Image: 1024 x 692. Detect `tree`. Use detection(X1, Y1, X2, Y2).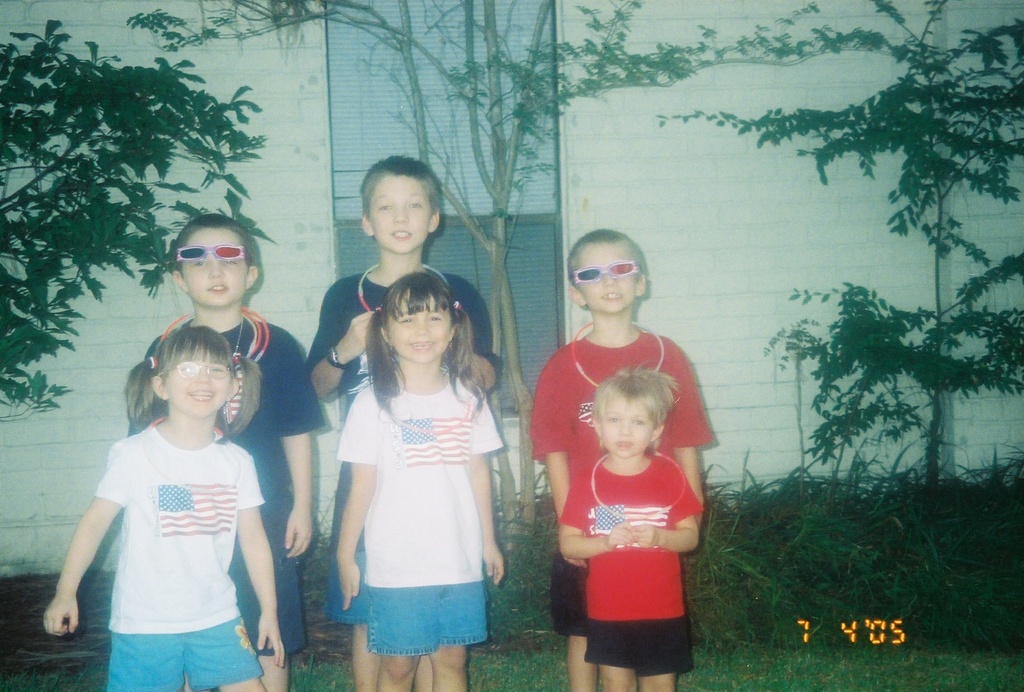
detection(638, 0, 1023, 511).
